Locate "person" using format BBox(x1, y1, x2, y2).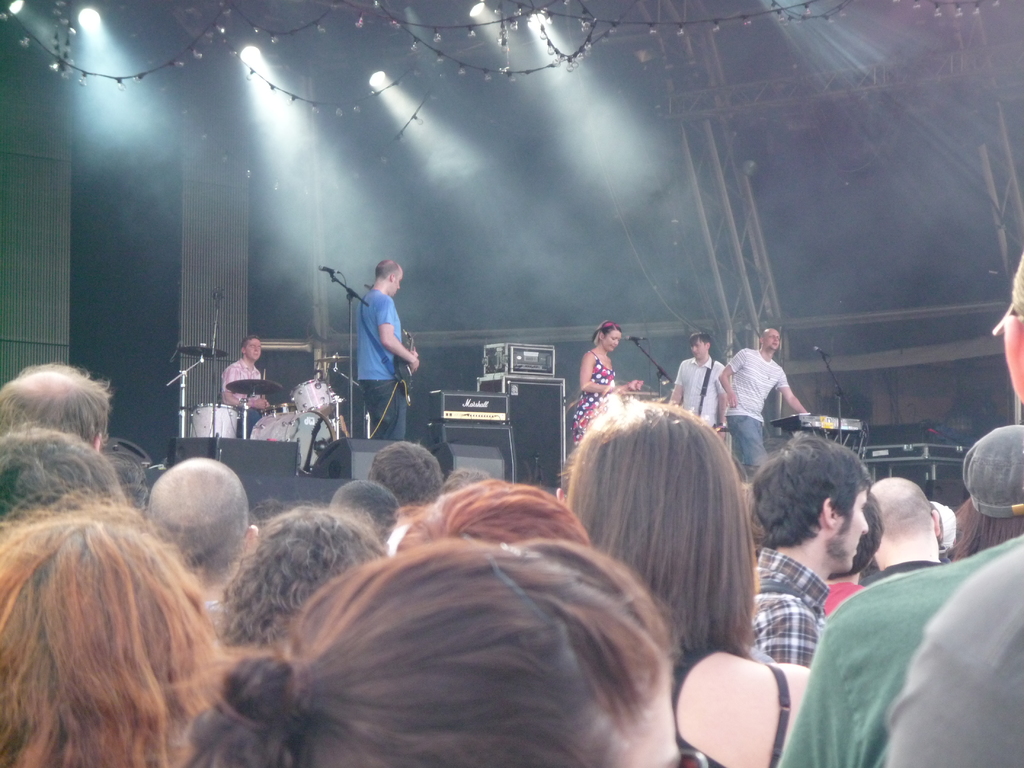
BBox(356, 254, 417, 447).
